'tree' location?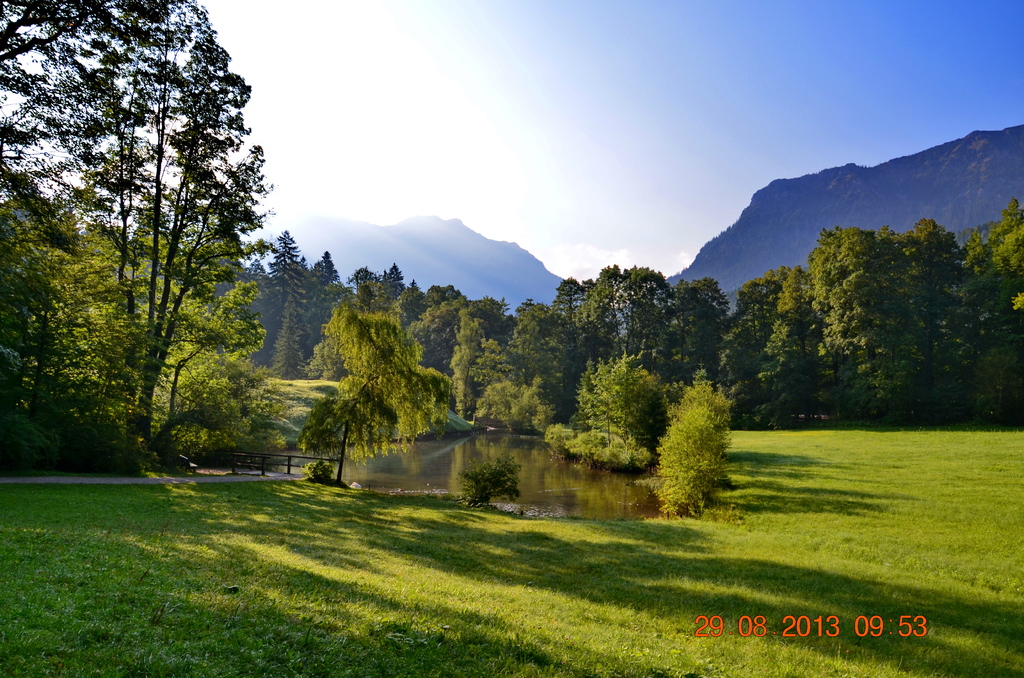
(799, 221, 935, 426)
